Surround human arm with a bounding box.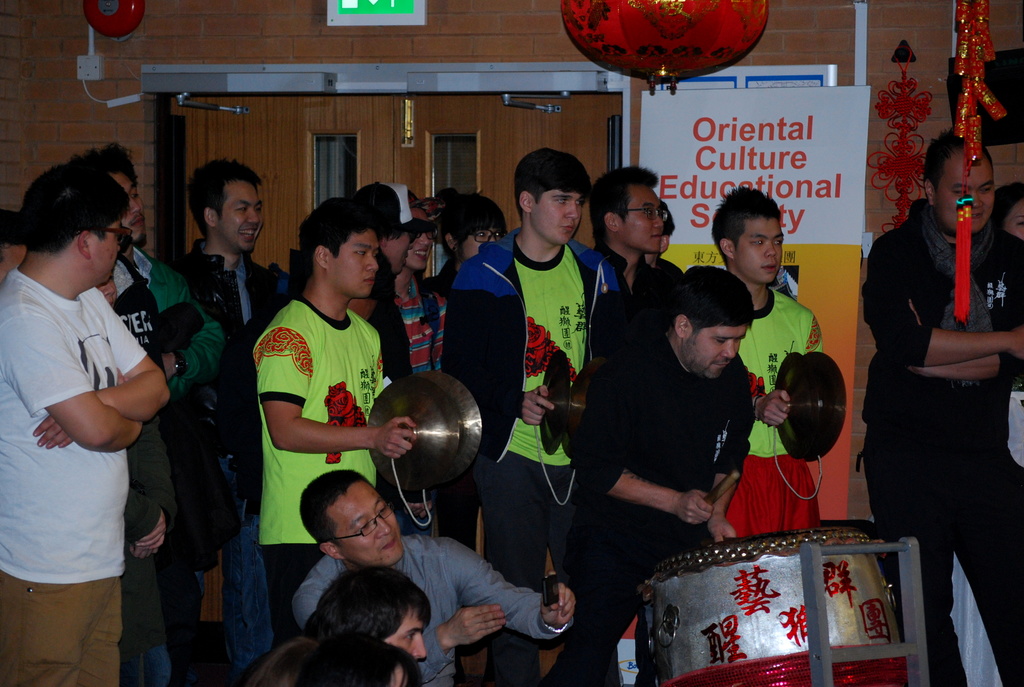
0/303/147/461.
